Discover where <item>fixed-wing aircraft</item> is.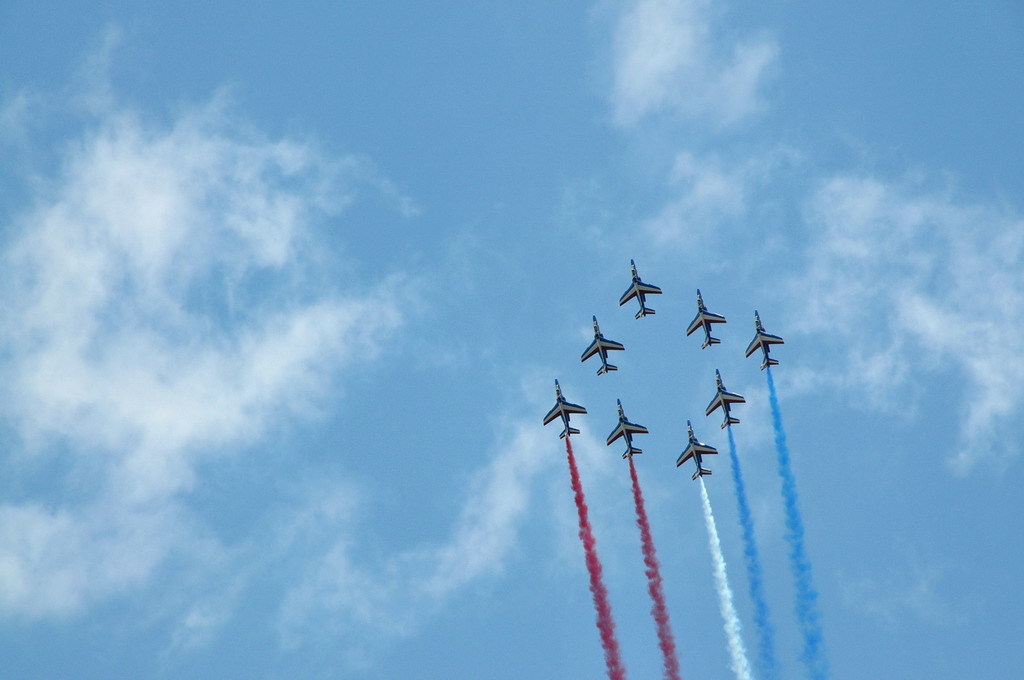
Discovered at <region>704, 366, 746, 434</region>.
